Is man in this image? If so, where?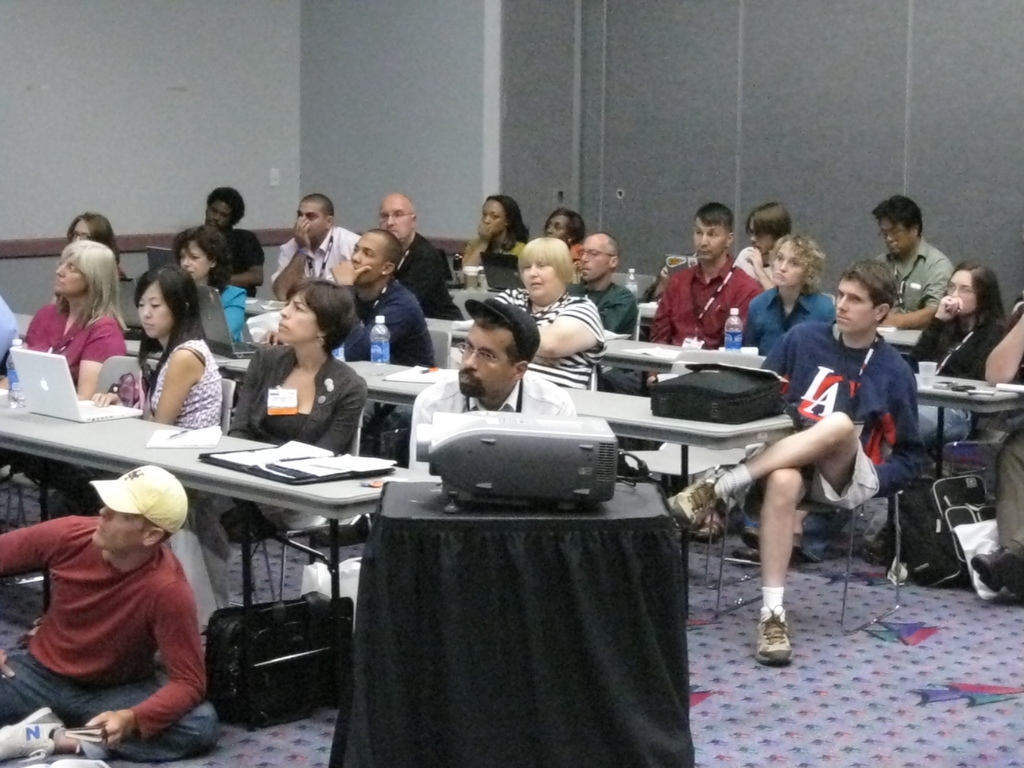
Yes, at [868, 192, 950, 328].
